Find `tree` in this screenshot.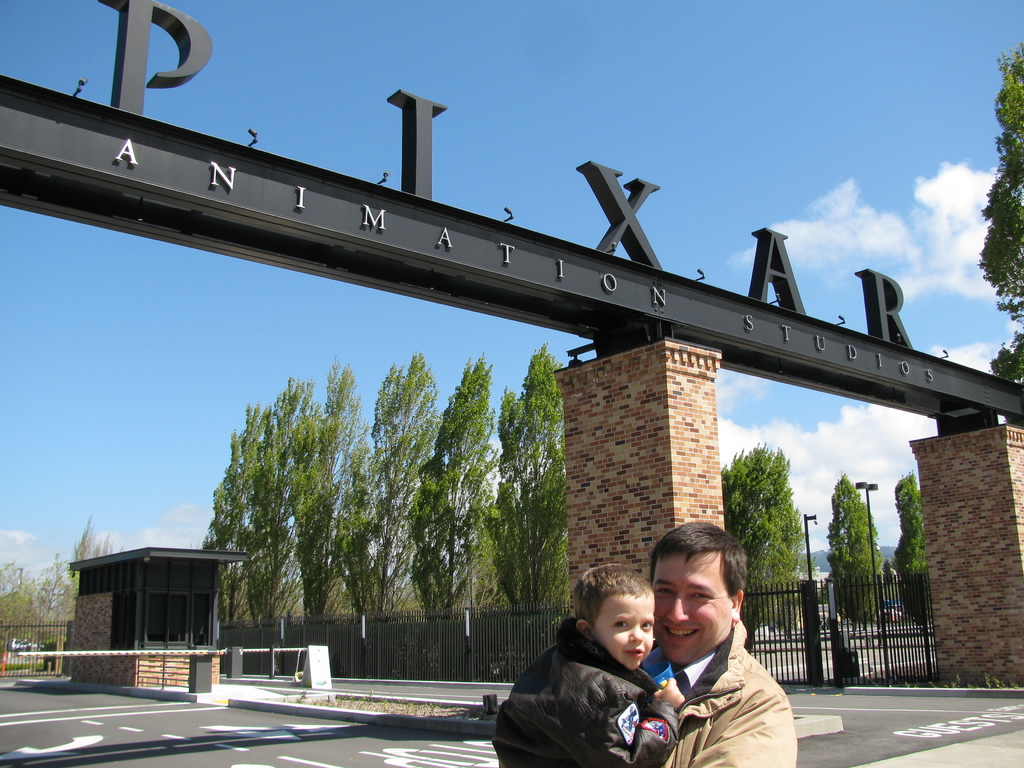
The bounding box for `tree` is [left=406, top=351, right=505, bottom=616].
